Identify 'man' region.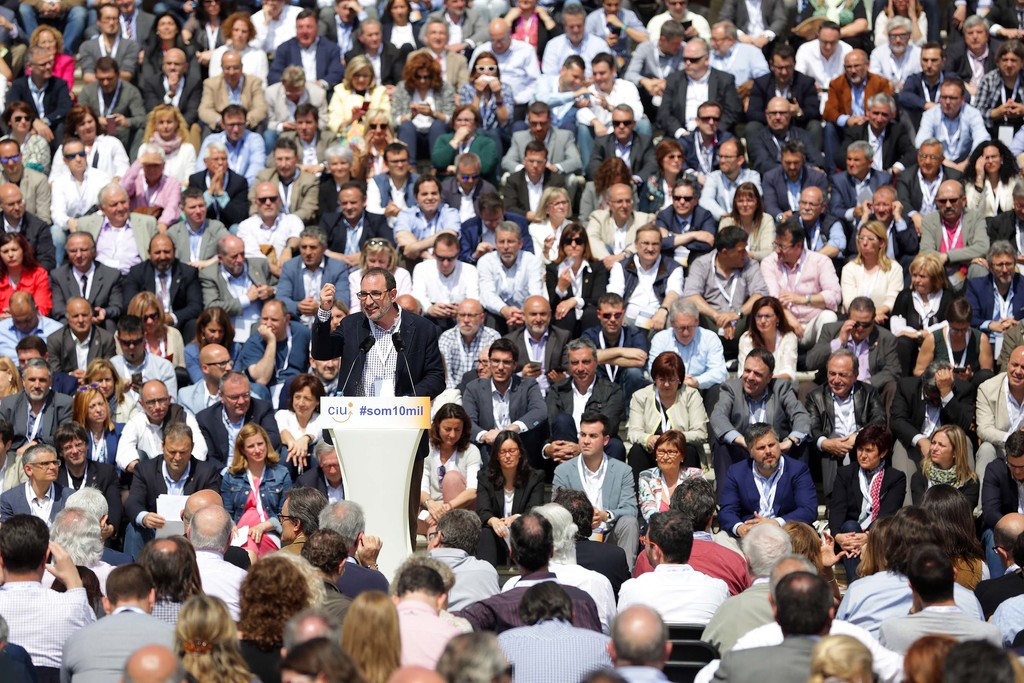
Region: (x1=710, y1=417, x2=818, y2=534).
